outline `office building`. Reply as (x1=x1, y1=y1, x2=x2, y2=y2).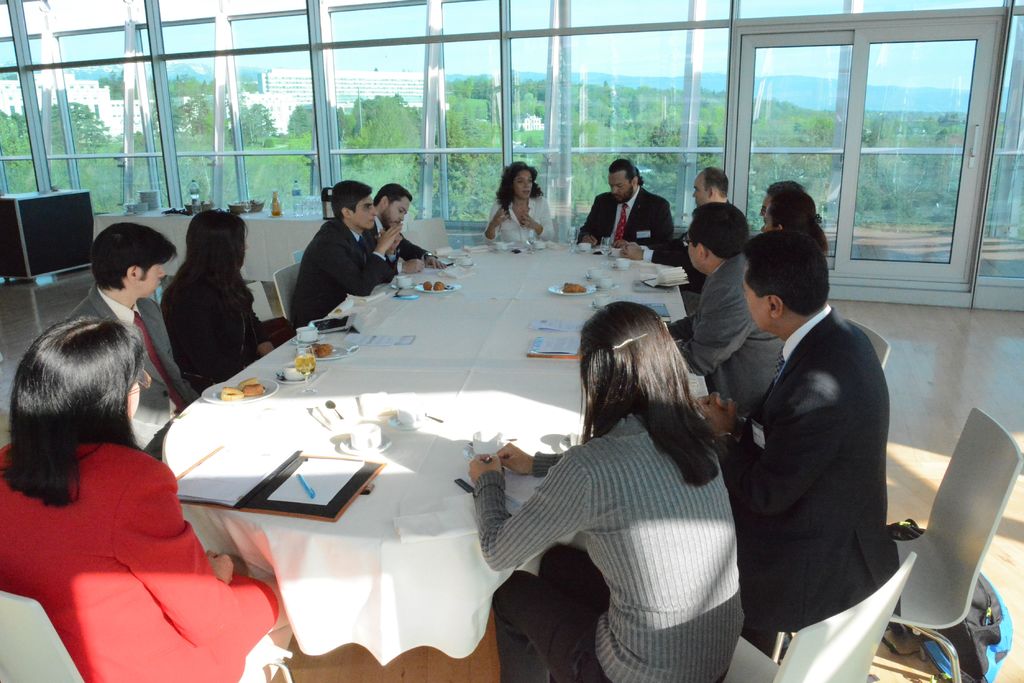
(x1=168, y1=98, x2=204, y2=131).
